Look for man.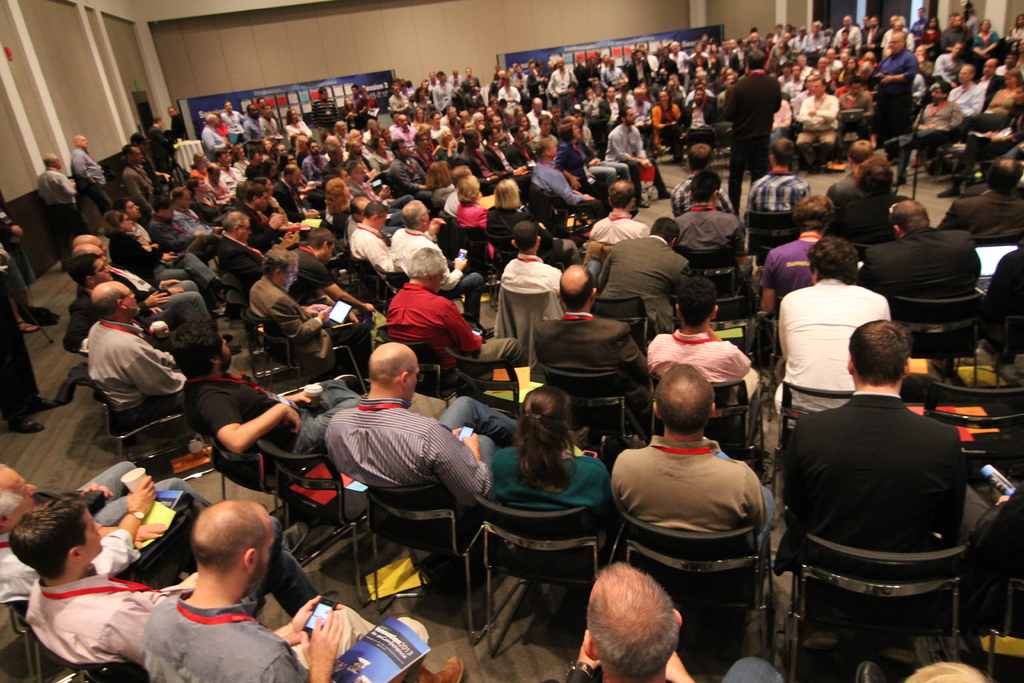
Found: (460, 82, 486, 109).
